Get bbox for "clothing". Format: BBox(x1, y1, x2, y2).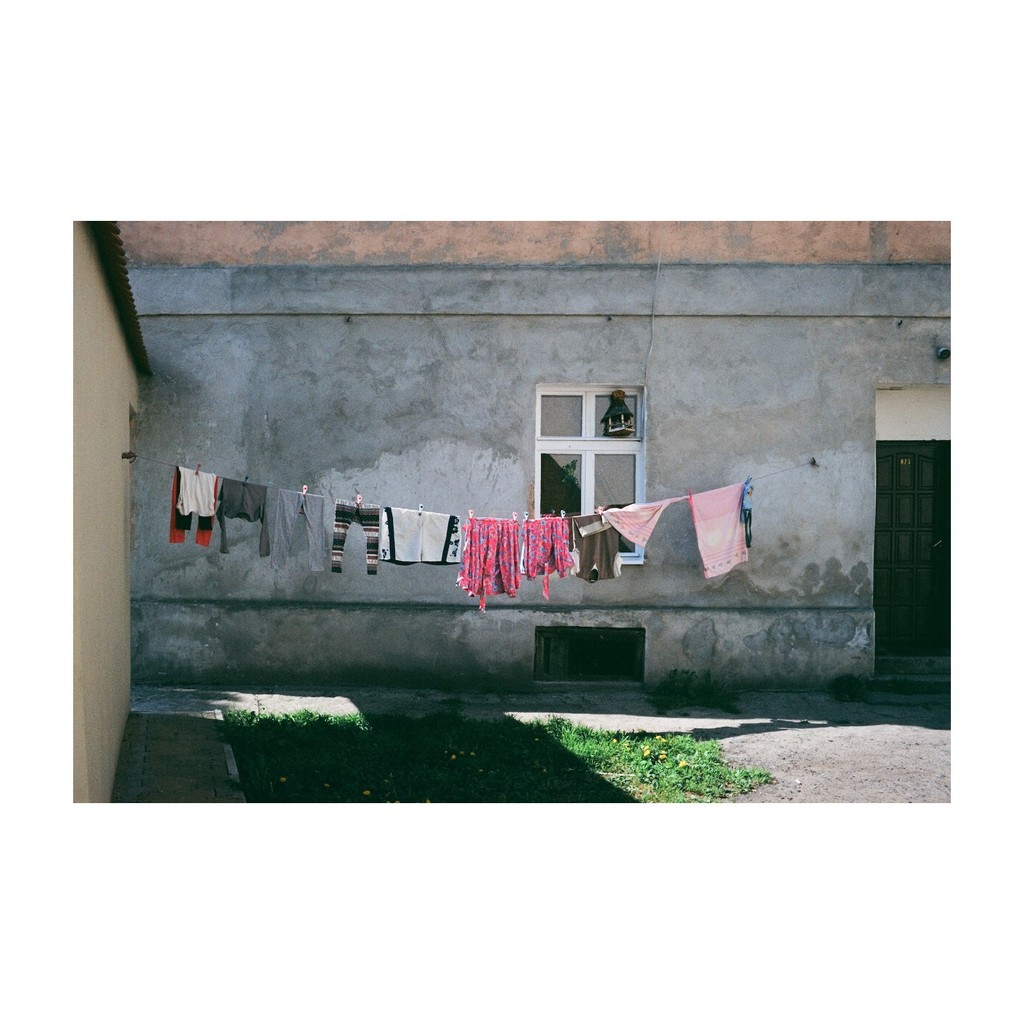
BBox(328, 499, 383, 574).
